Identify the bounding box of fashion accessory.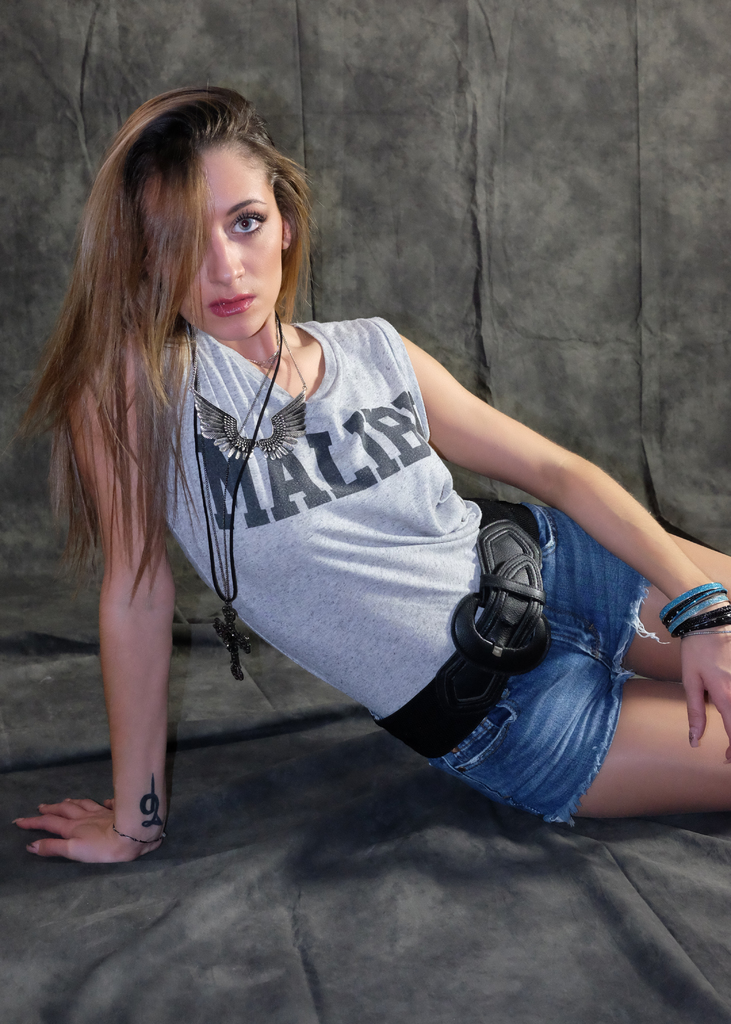
187:312:287:687.
